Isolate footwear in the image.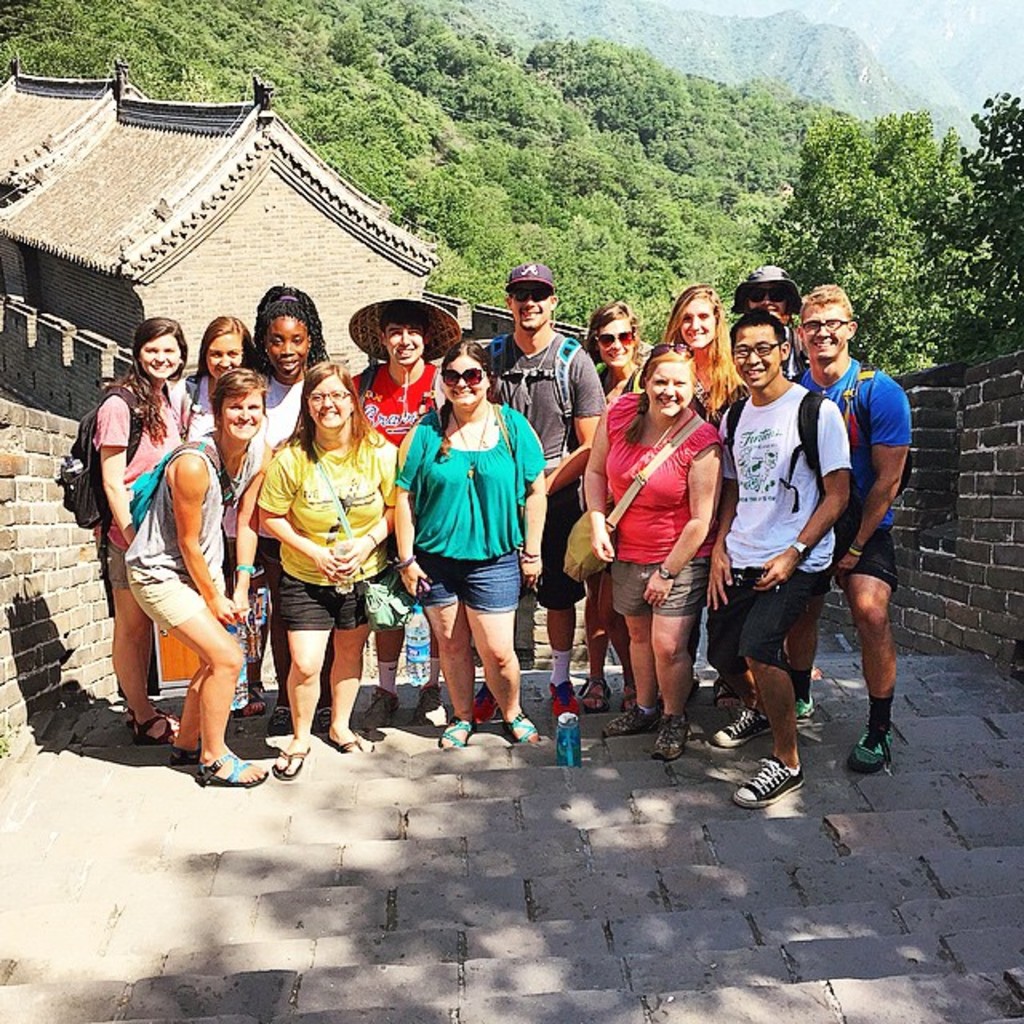
Isolated region: box(656, 707, 693, 760).
